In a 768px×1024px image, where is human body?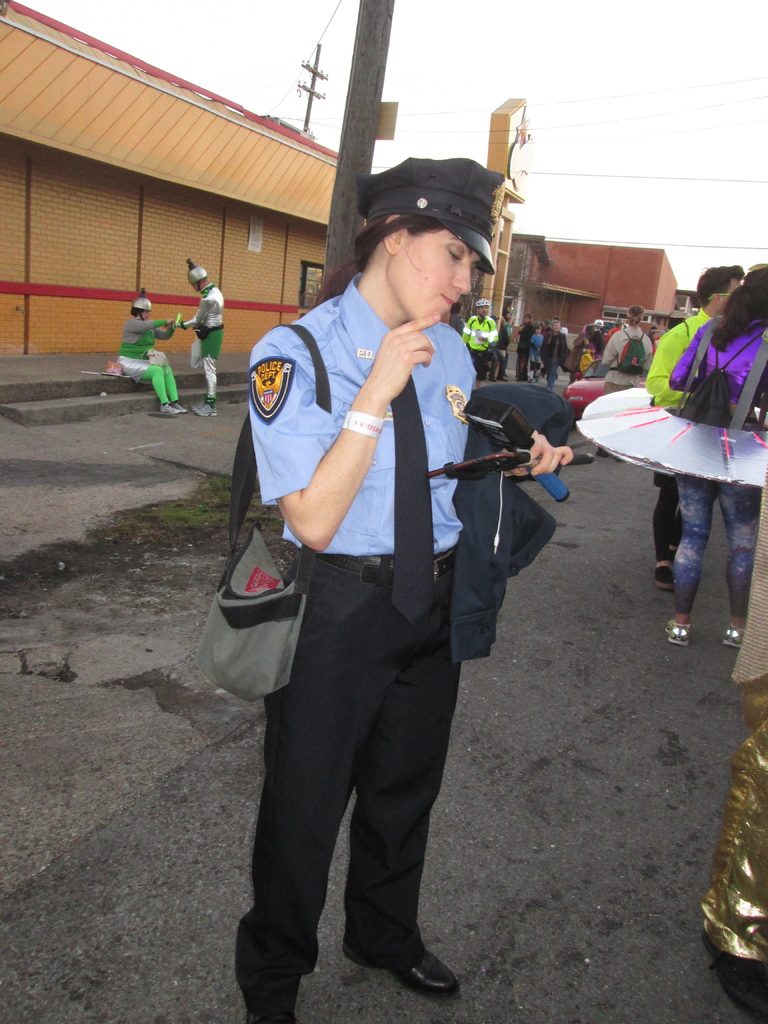
[239, 151, 572, 1023].
